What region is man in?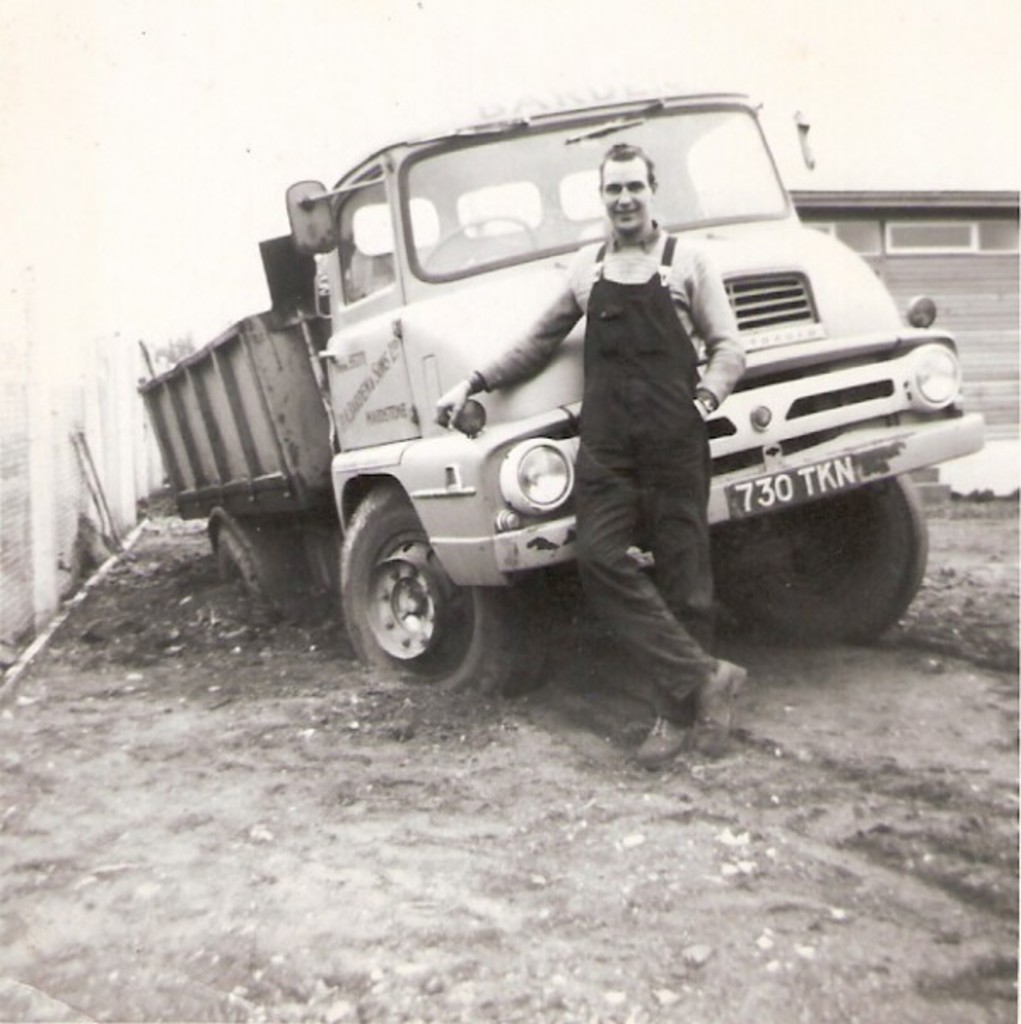
[x1=437, y1=142, x2=748, y2=770].
